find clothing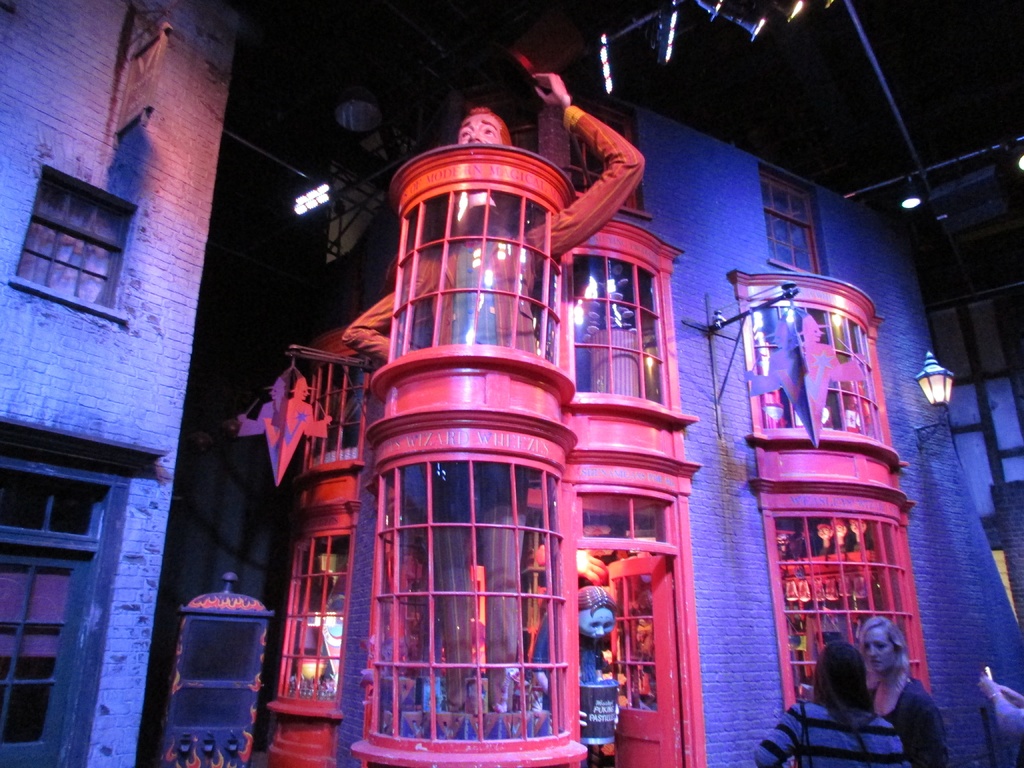
[x1=340, y1=102, x2=650, y2=714]
